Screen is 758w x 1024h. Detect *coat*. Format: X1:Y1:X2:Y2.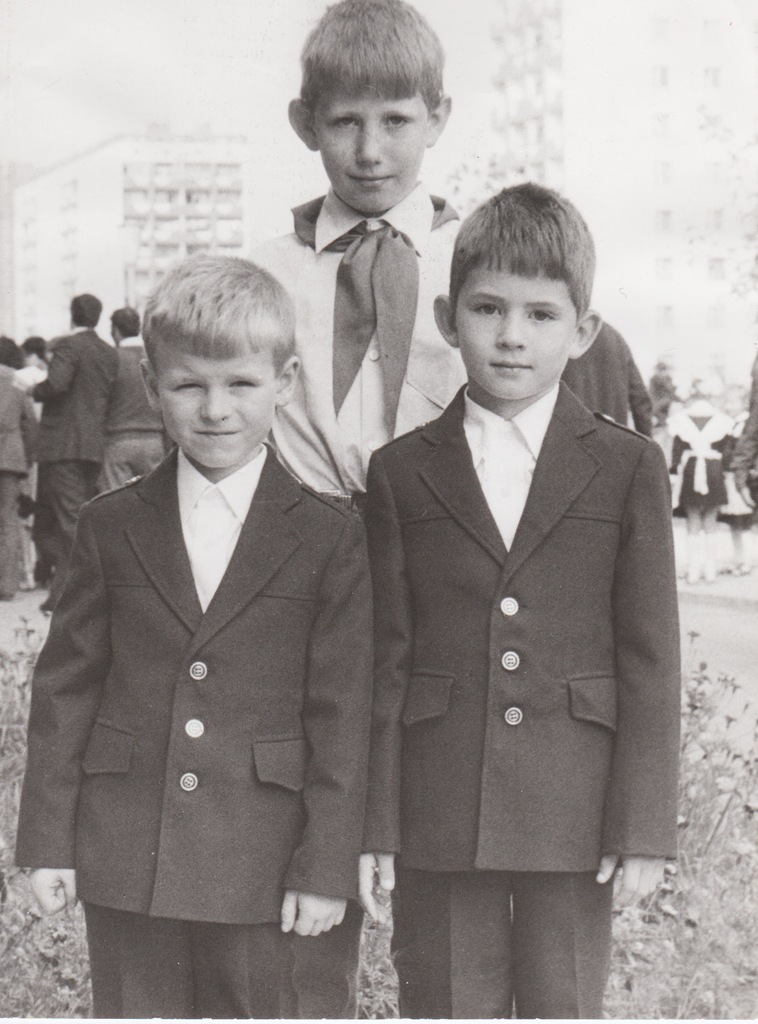
0:370:34:489.
